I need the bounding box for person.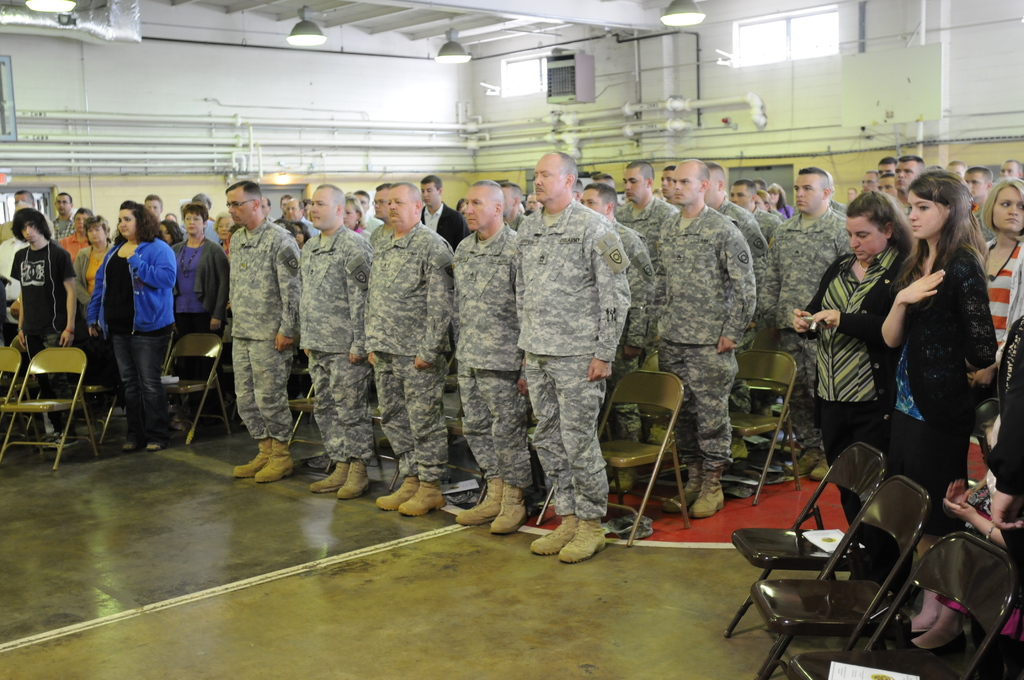
Here it is: {"left": 1007, "top": 158, "right": 1023, "bottom": 186}.
